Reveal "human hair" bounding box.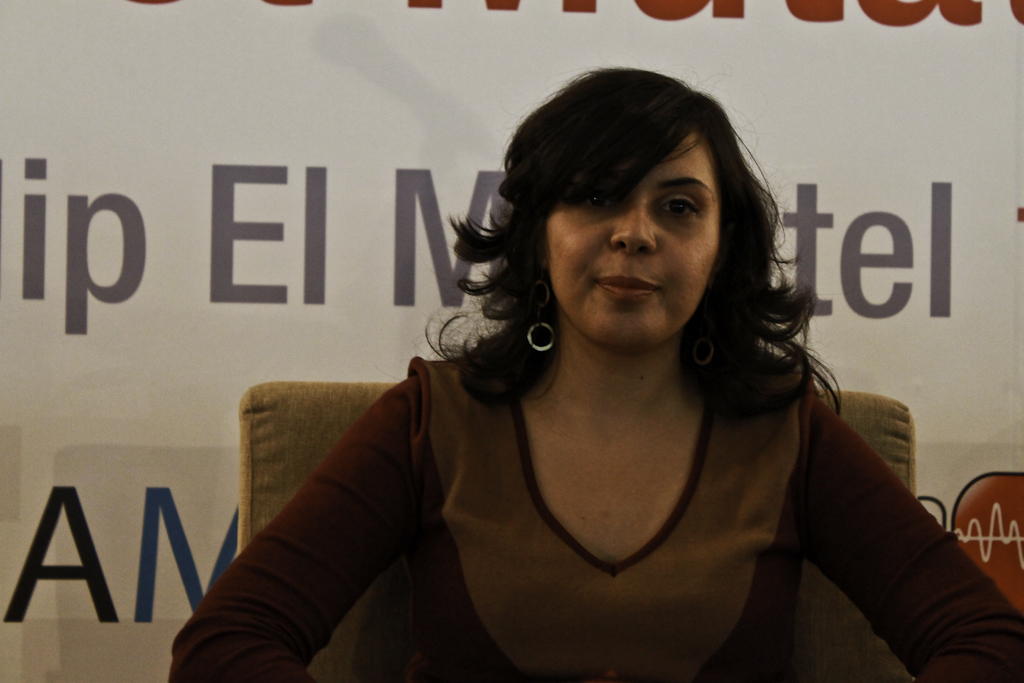
Revealed: Rect(451, 66, 813, 439).
